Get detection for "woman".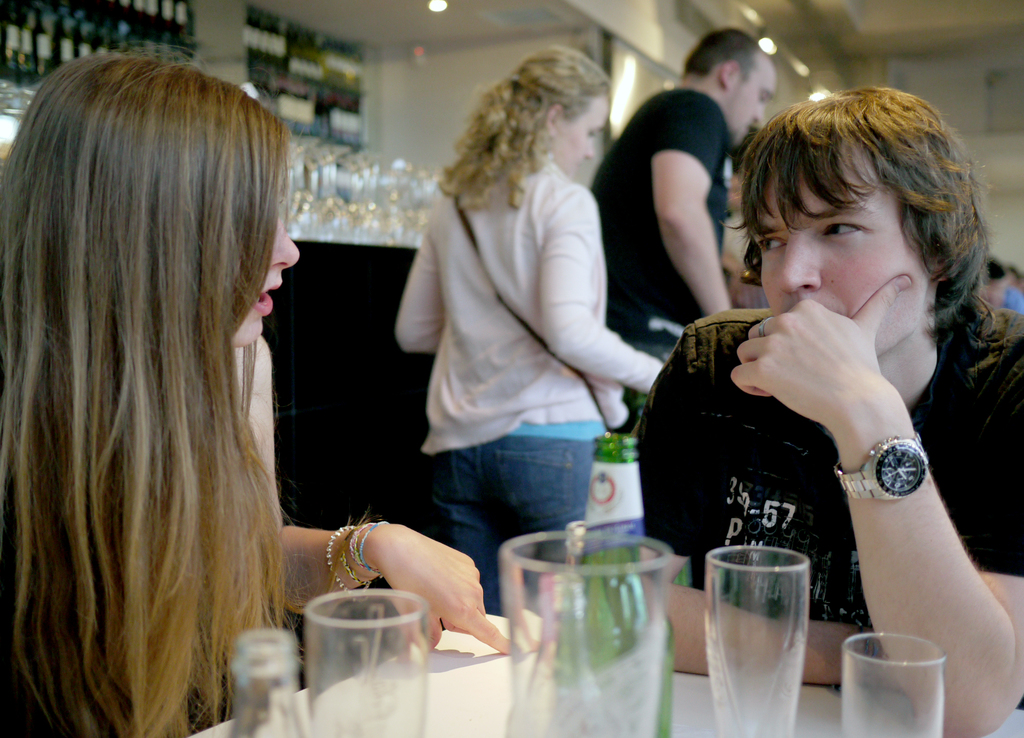
Detection: <region>0, 39, 512, 737</region>.
